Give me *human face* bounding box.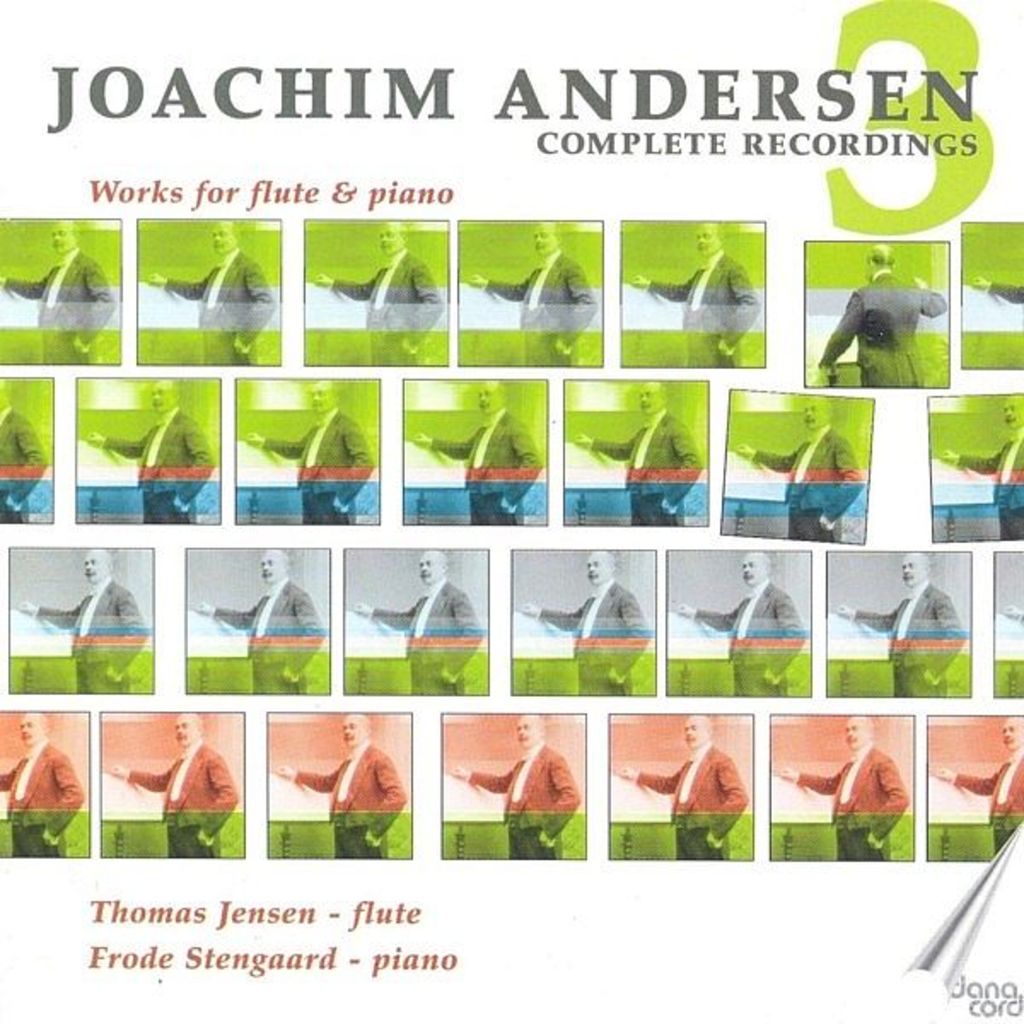
208 227 237 254.
